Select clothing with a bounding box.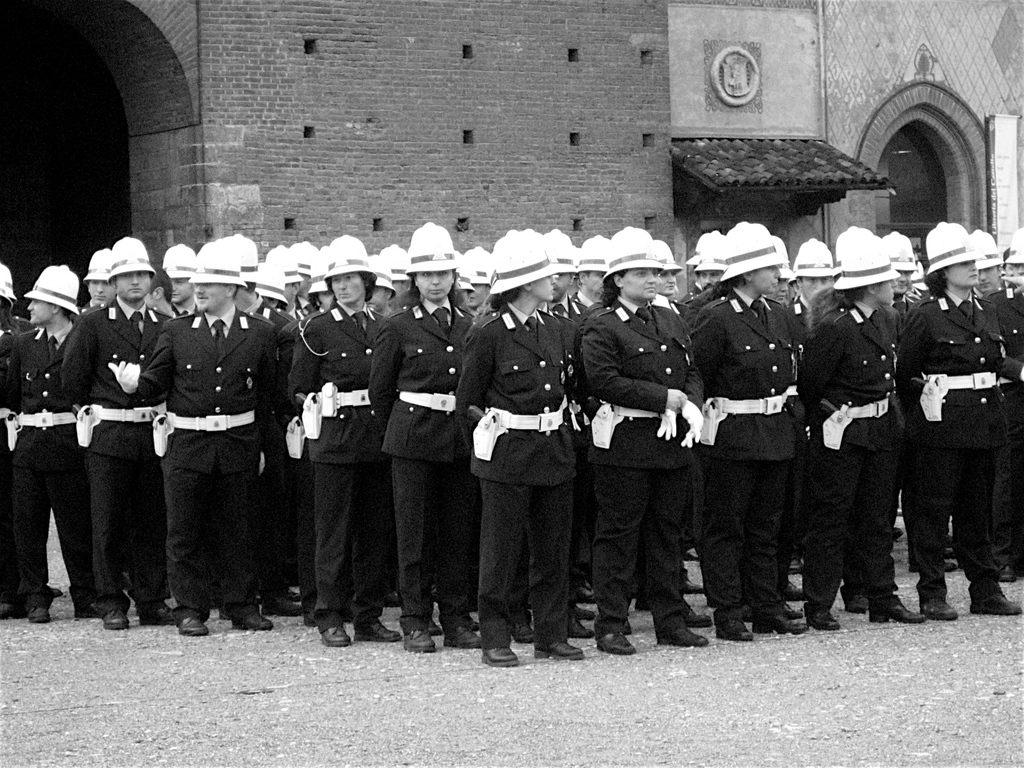
895/218/1012/616.
